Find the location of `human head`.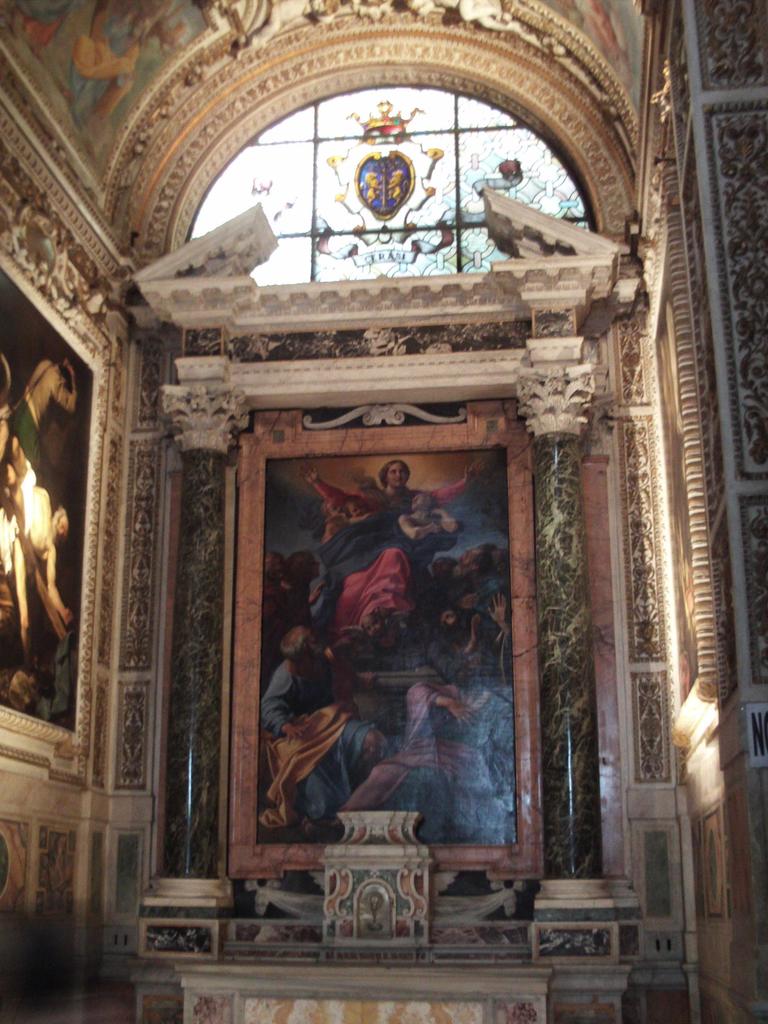
Location: {"x1": 55, "y1": 509, "x2": 69, "y2": 540}.
